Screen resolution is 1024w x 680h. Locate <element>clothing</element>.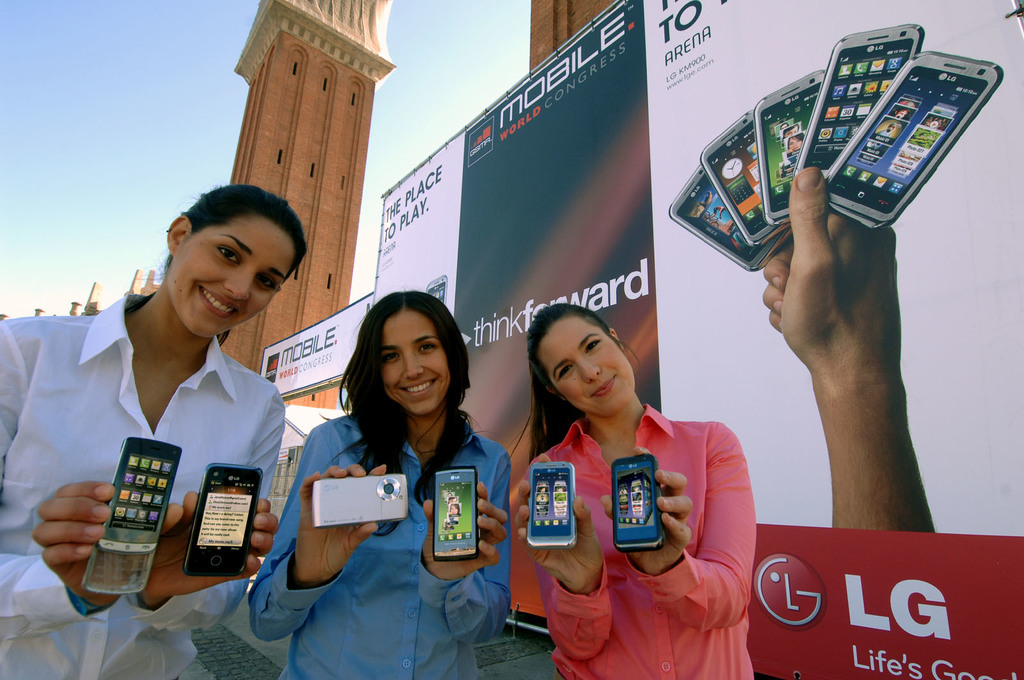
[left=511, top=374, right=757, bottom=654].
